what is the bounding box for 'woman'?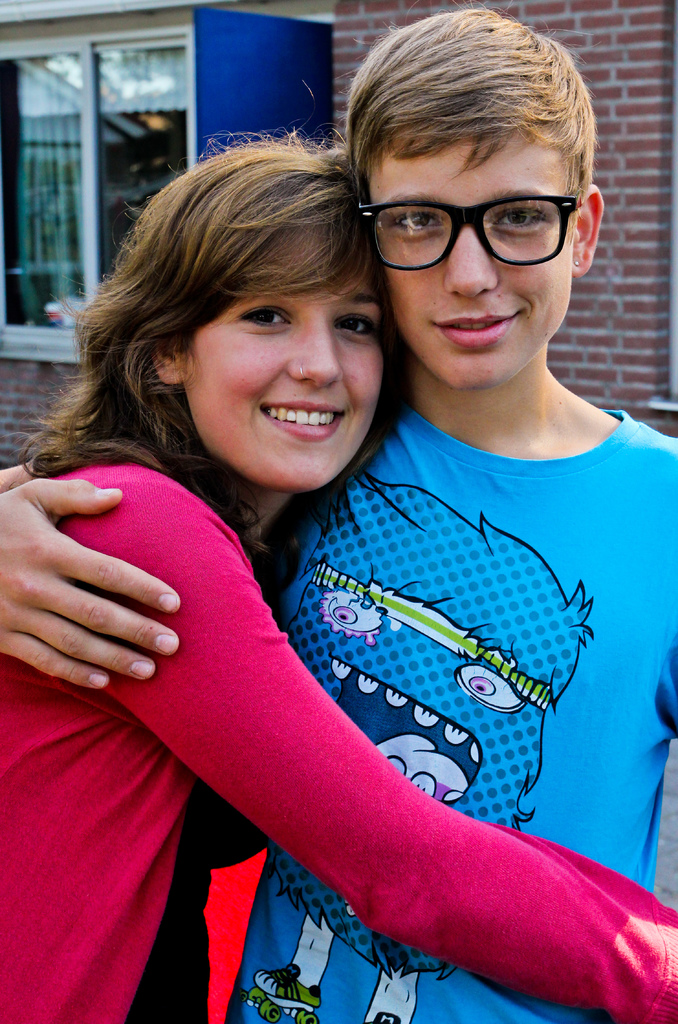
0 113 663 1021.
